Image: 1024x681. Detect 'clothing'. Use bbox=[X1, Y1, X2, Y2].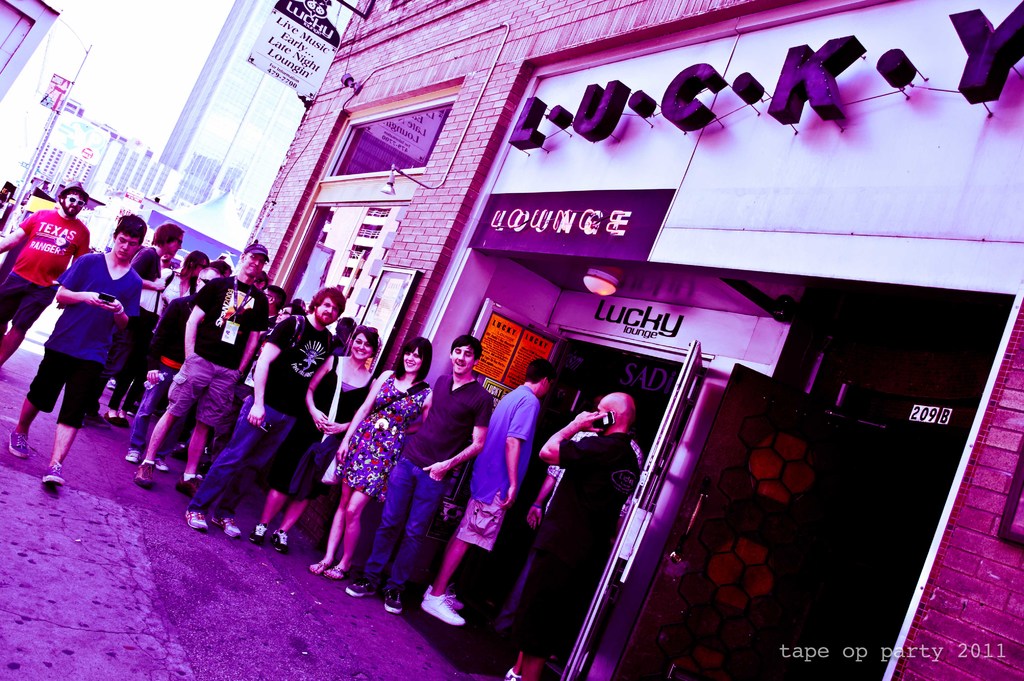
bbox=[164, 272, 267, 435].
